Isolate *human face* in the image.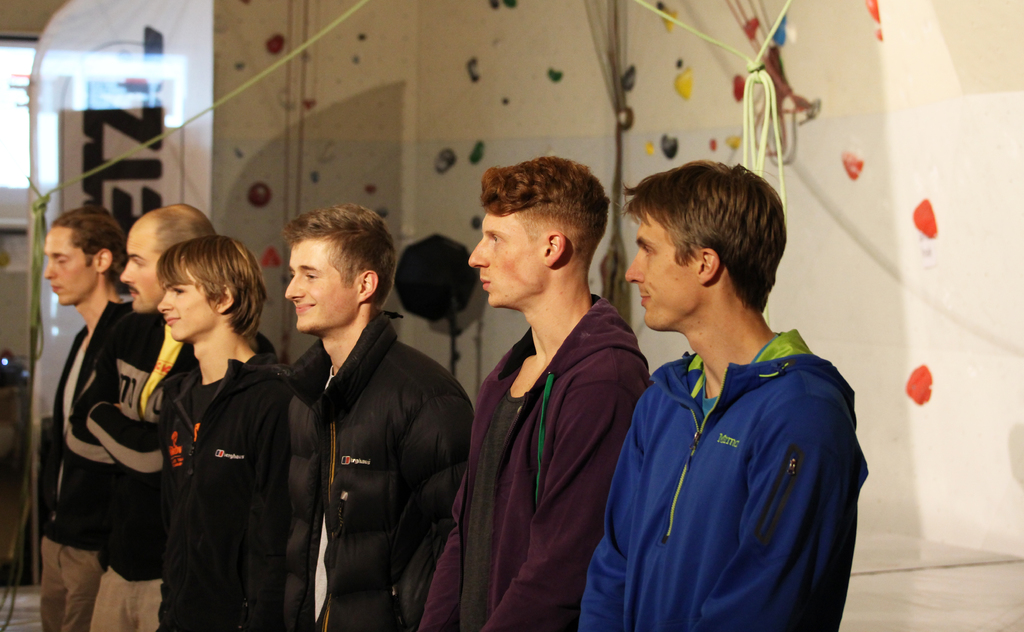
Isolated region: [40,226,97,303].
